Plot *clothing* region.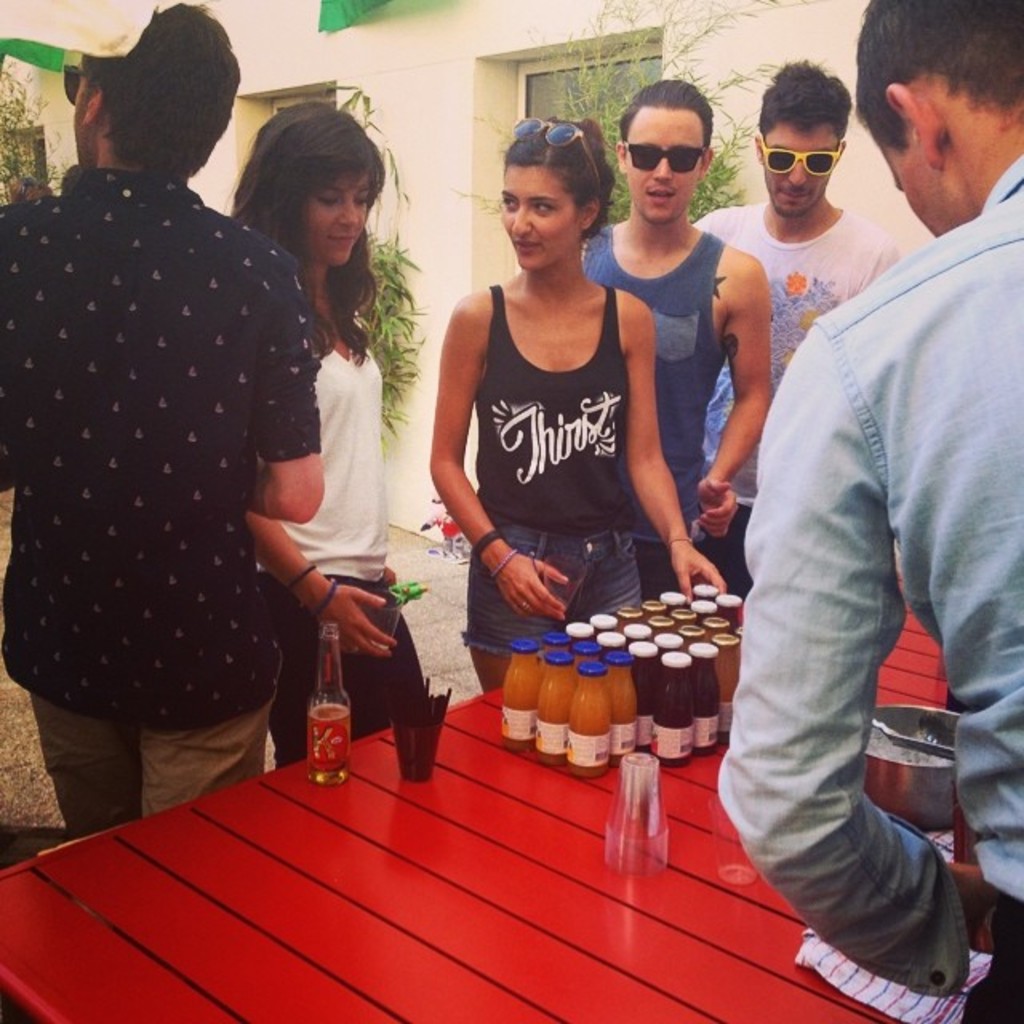
Plotted at [left=246, top=325, right=437, bottom=776].
